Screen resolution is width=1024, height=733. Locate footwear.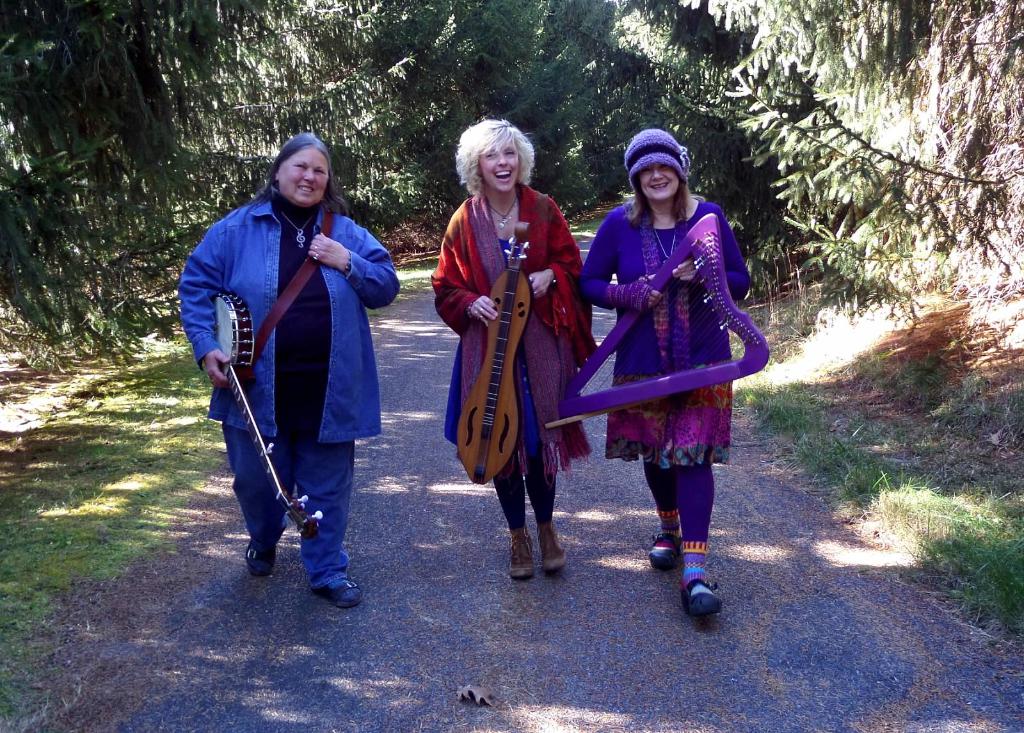
{"left": 678, "top": 577, "right": 736, "bottom": 616}.
